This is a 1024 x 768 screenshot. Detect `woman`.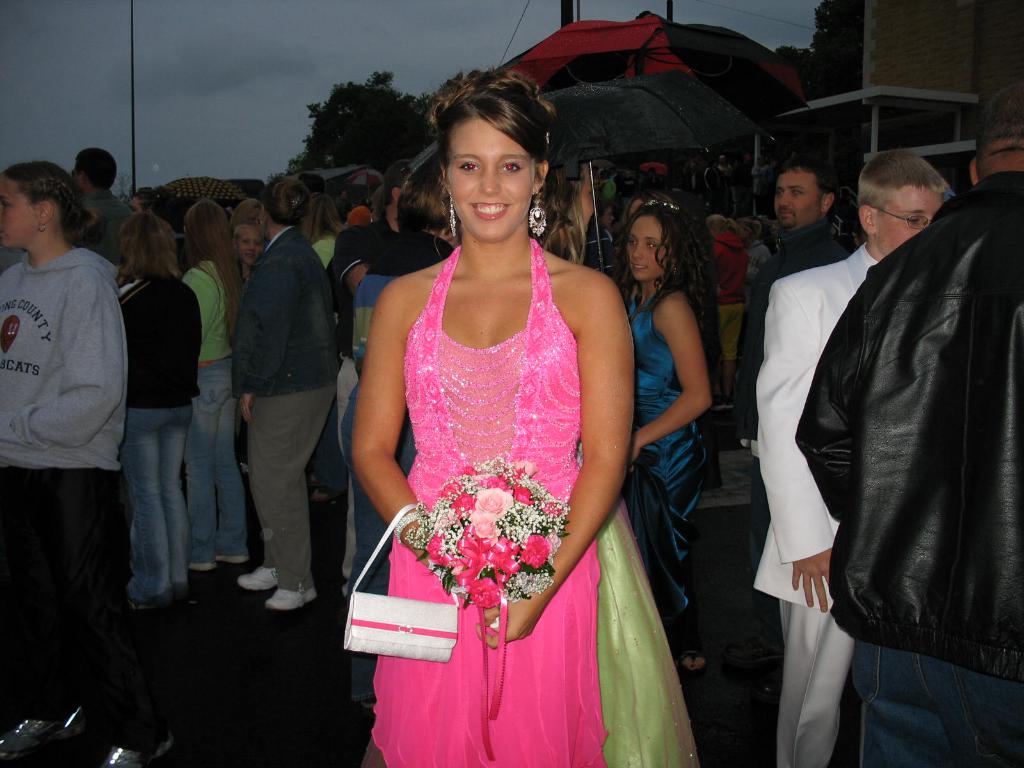
region(178, 189, 248, 574).
